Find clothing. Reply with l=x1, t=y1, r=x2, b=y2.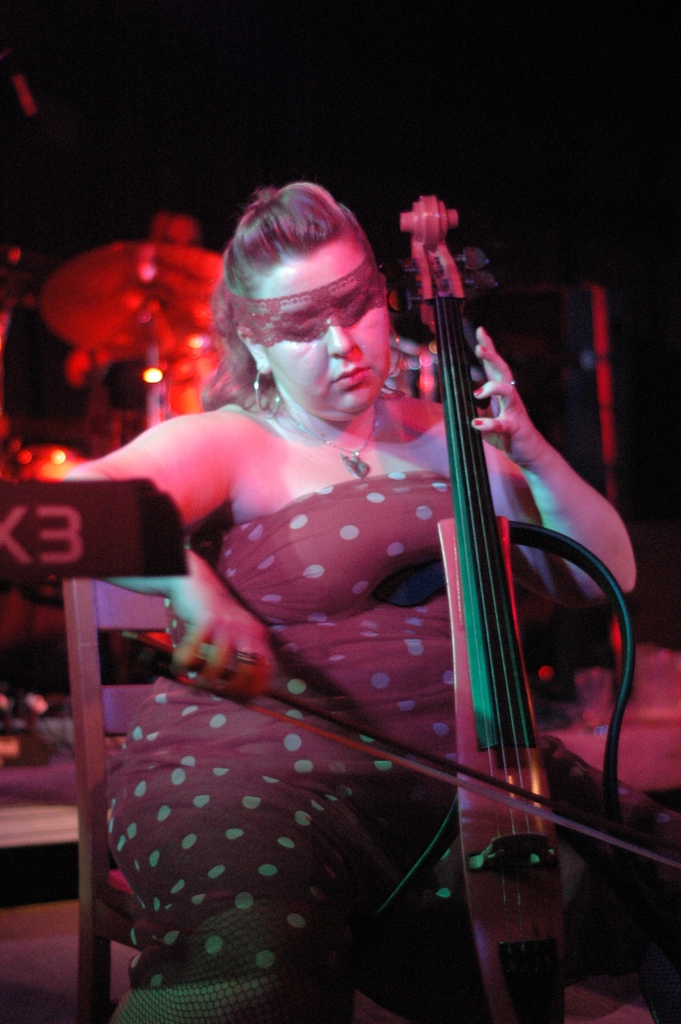
l=85, t=472, r=646, b=1023.
